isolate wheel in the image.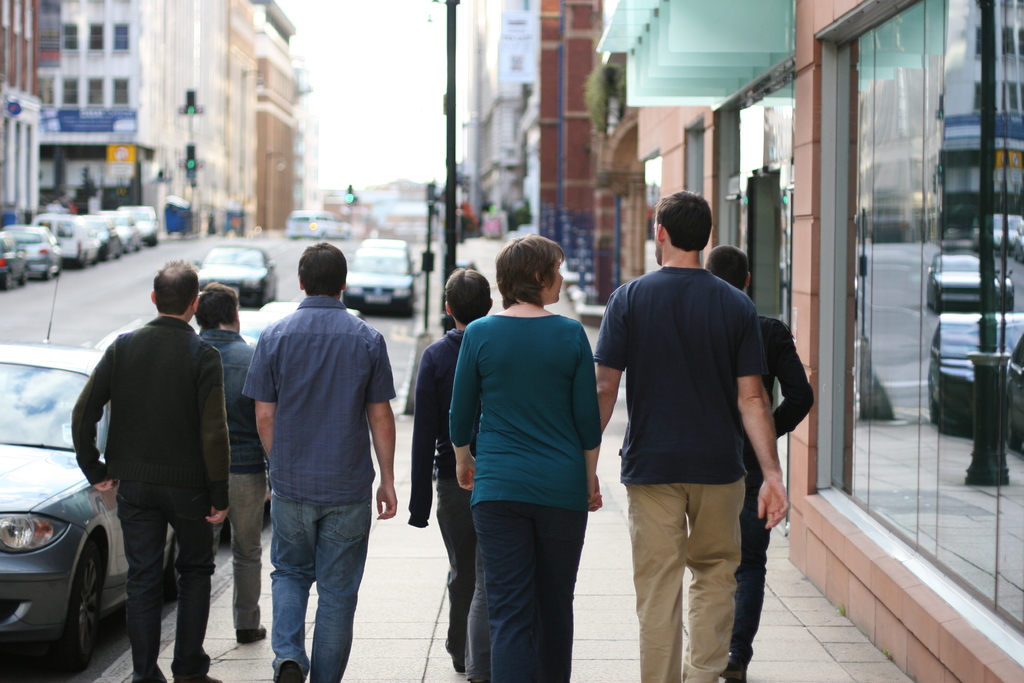
Isolated region: x1=164 y1=536 x2=180 y2=600.
